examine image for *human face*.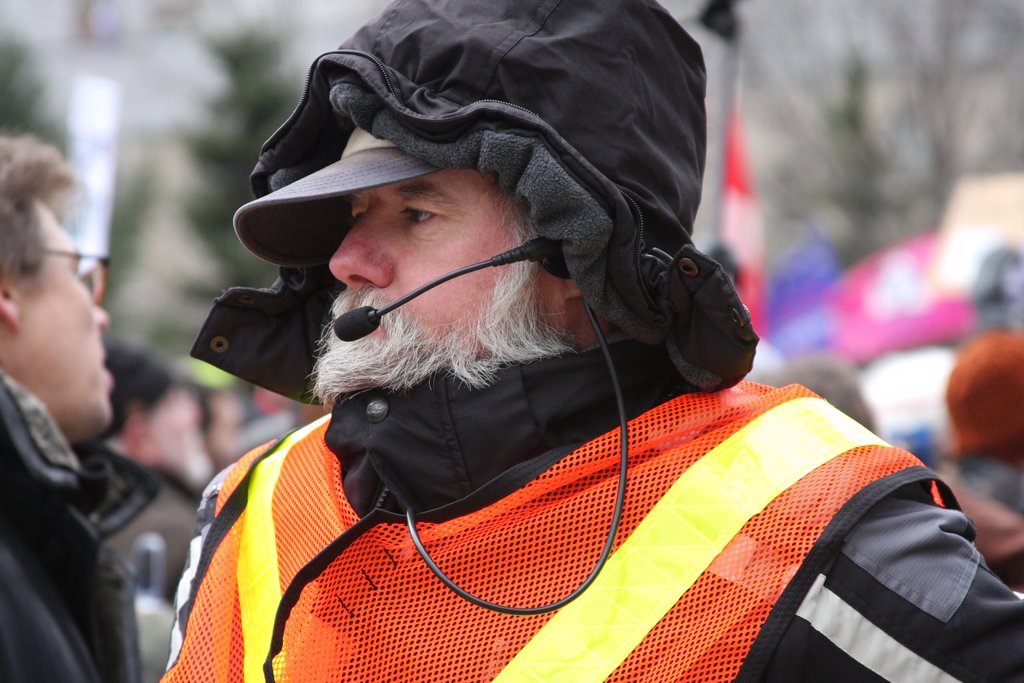
Examination result: [15,209,116,435].
